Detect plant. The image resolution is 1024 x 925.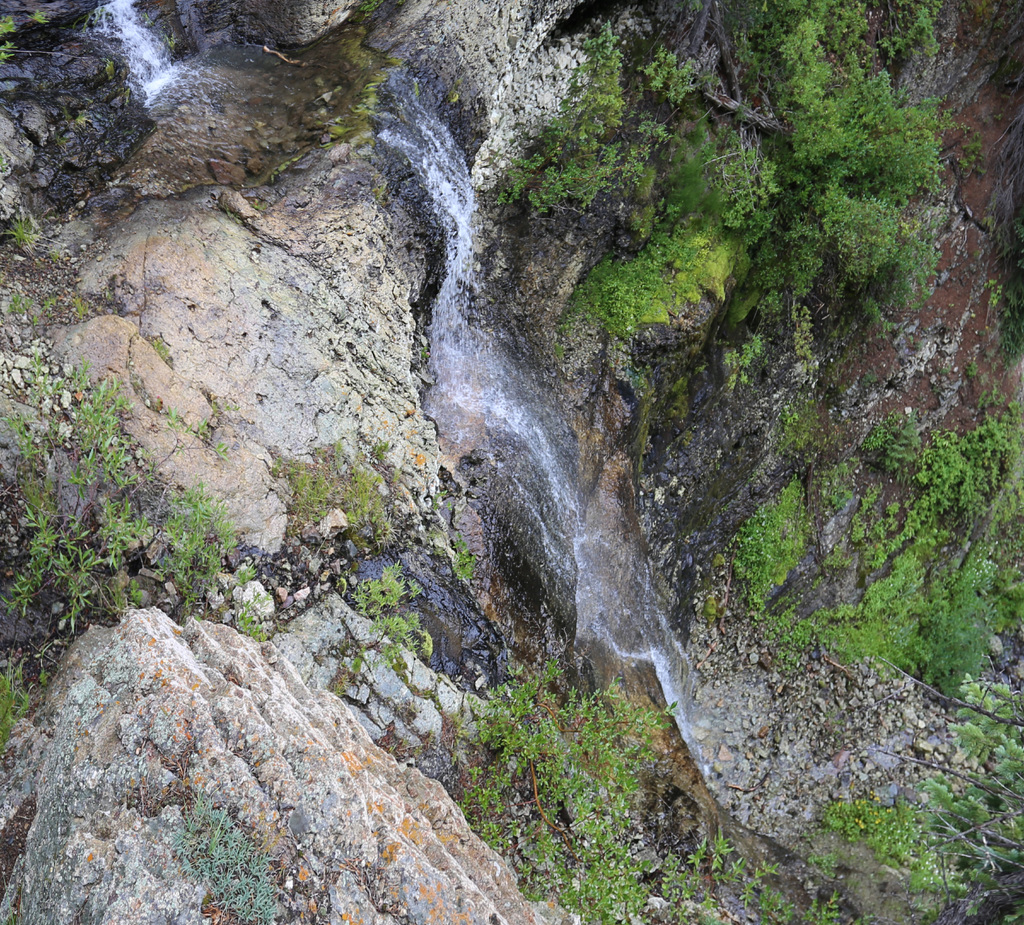
Rect(801, 153, 956, 337).
